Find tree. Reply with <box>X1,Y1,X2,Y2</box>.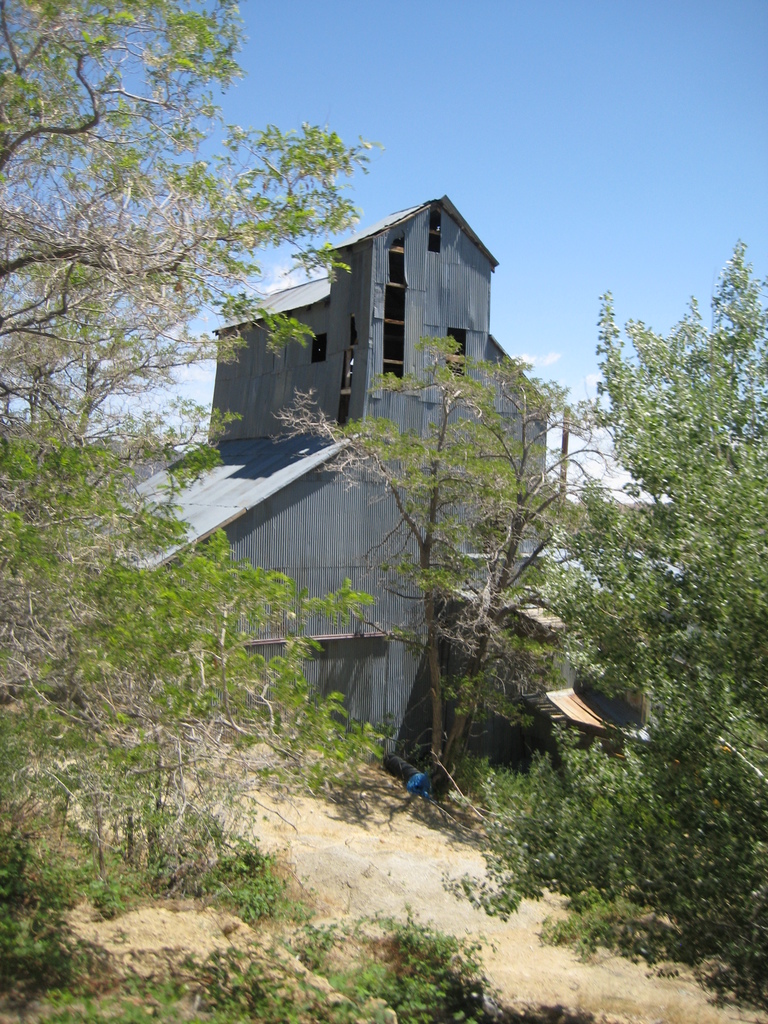
<box>268,330,644,791</box>.
